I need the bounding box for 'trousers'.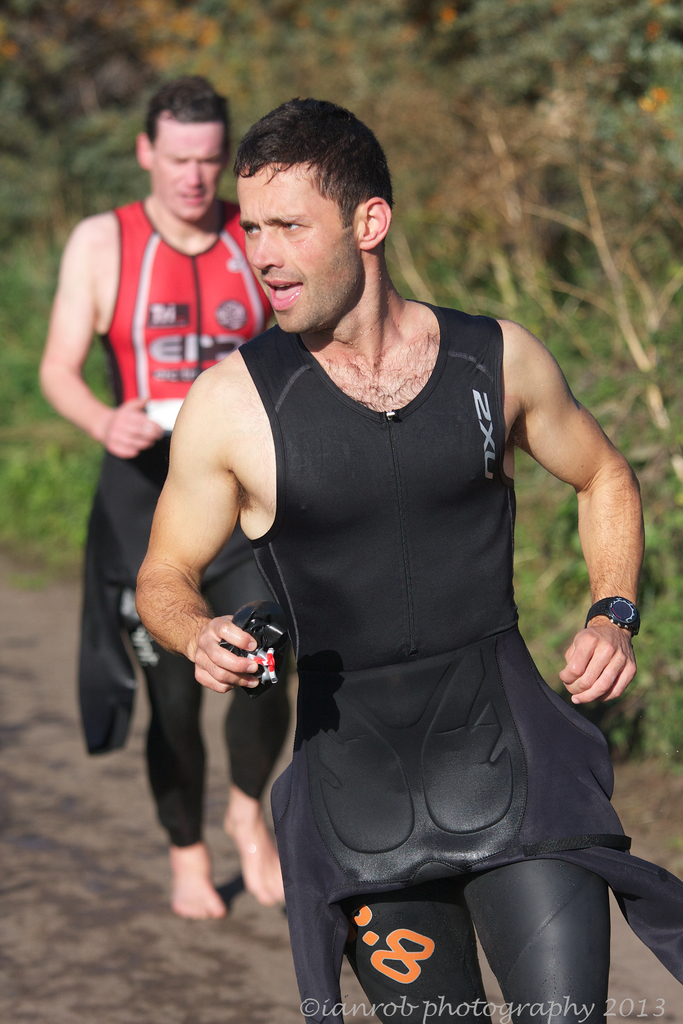
Here it is: region(308, 640, 614, 1023).
